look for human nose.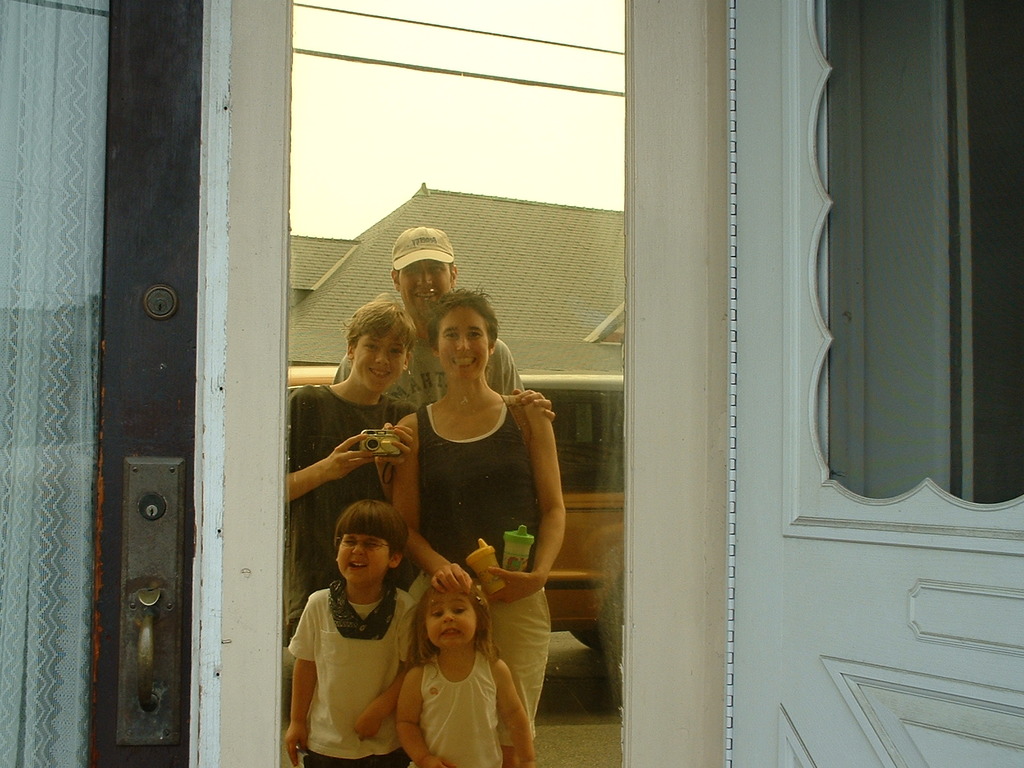
Found: bbox(351, 545, 365, 556).
